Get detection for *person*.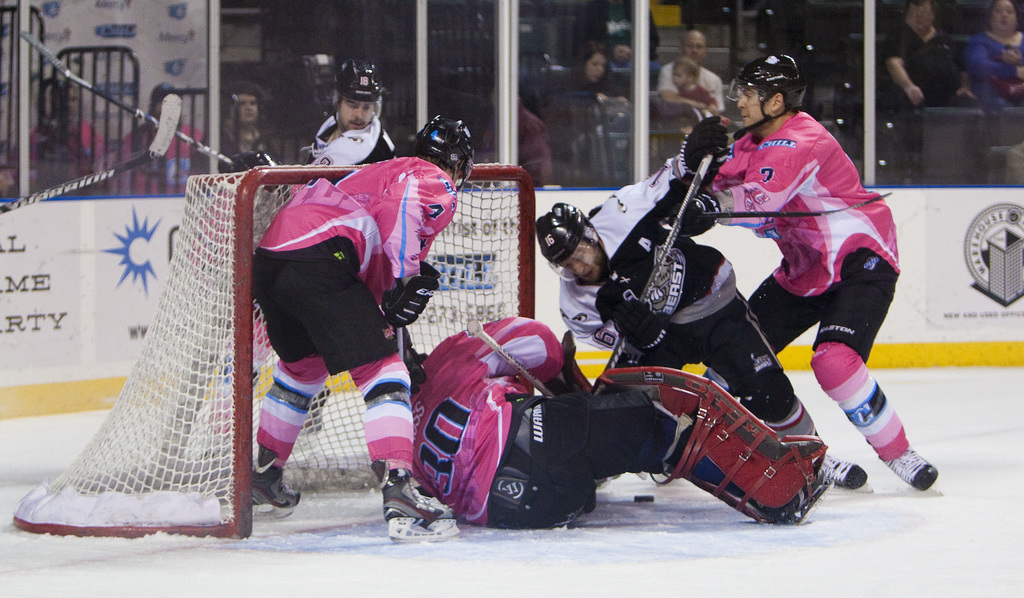
Detection: {"left": 667, "top": 56, "right": 721, "bottom": 136}.
